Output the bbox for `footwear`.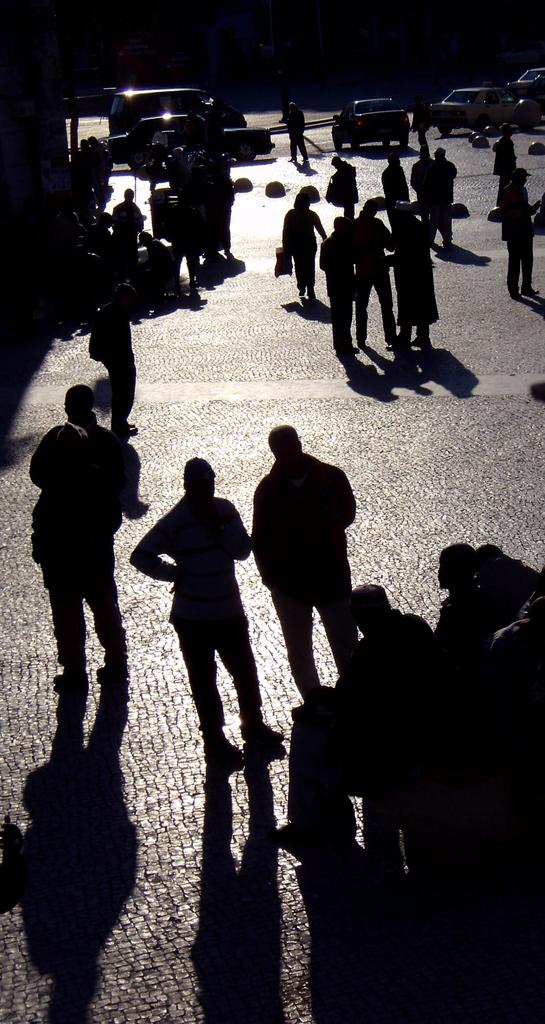
(300, 292, 307, 303).
